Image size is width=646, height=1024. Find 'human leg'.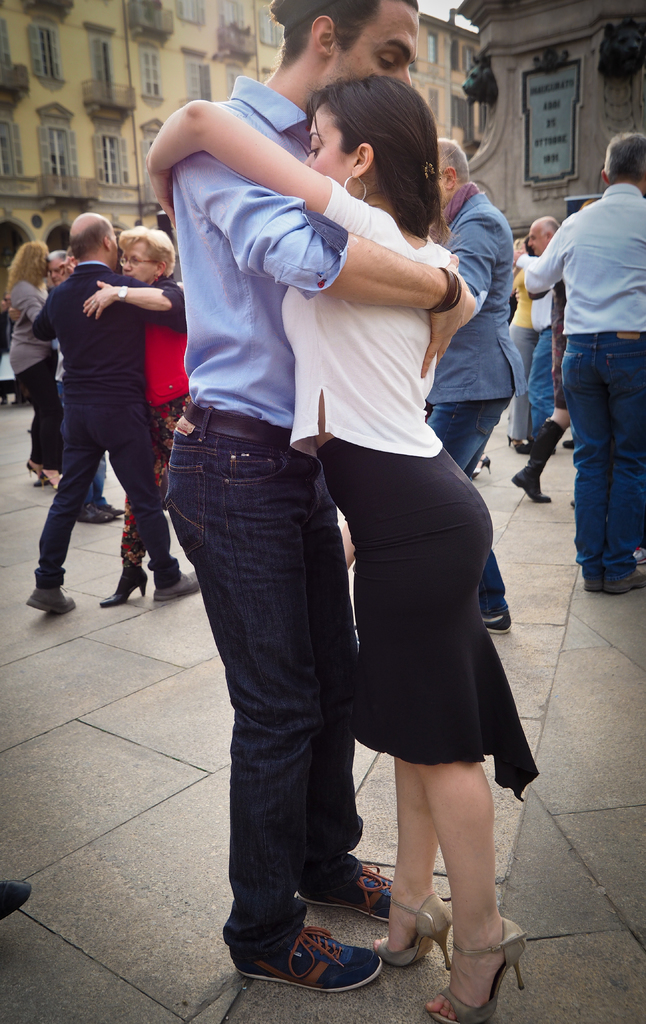
select_region(505, 404, 571, 496).
